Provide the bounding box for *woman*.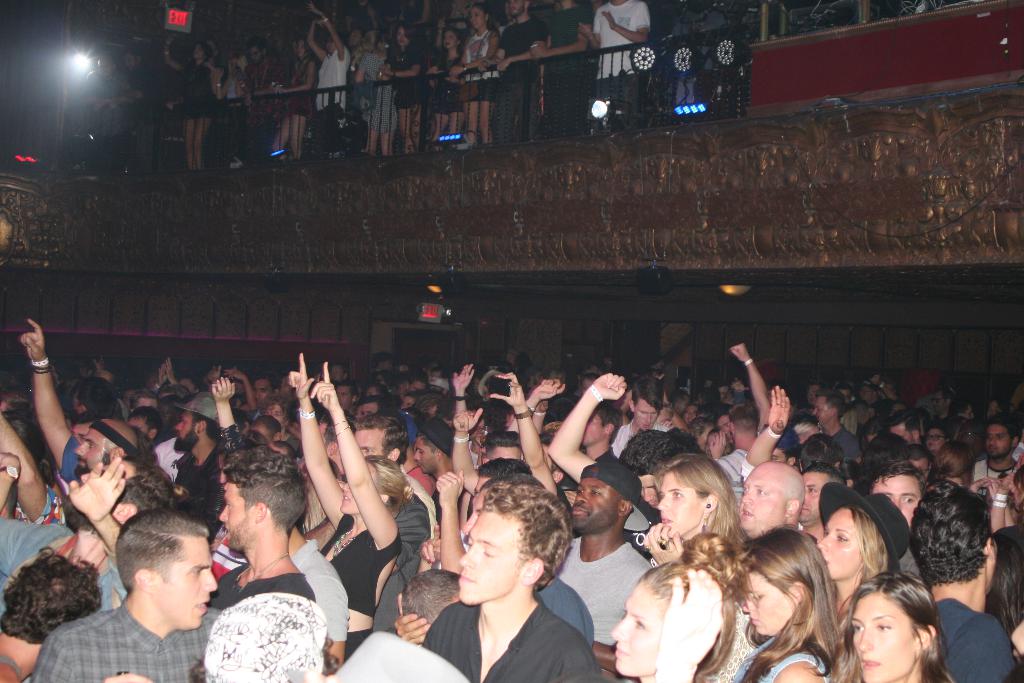
451,2,501,145.
